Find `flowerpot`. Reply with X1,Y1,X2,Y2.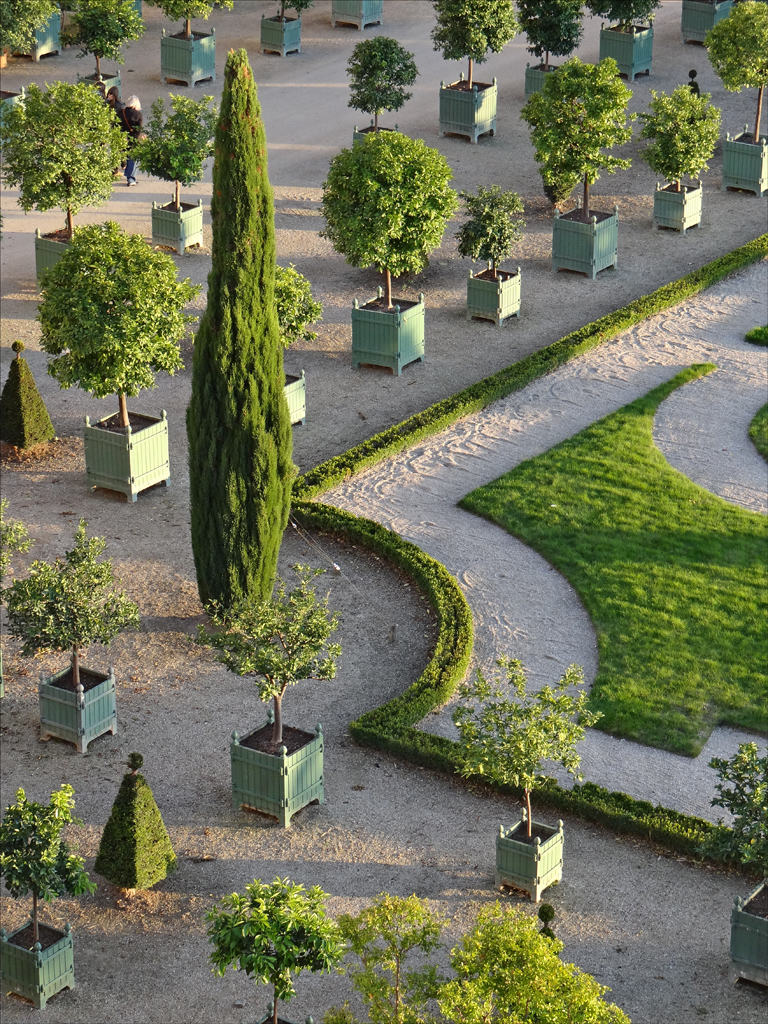
0,916,68,1010.
